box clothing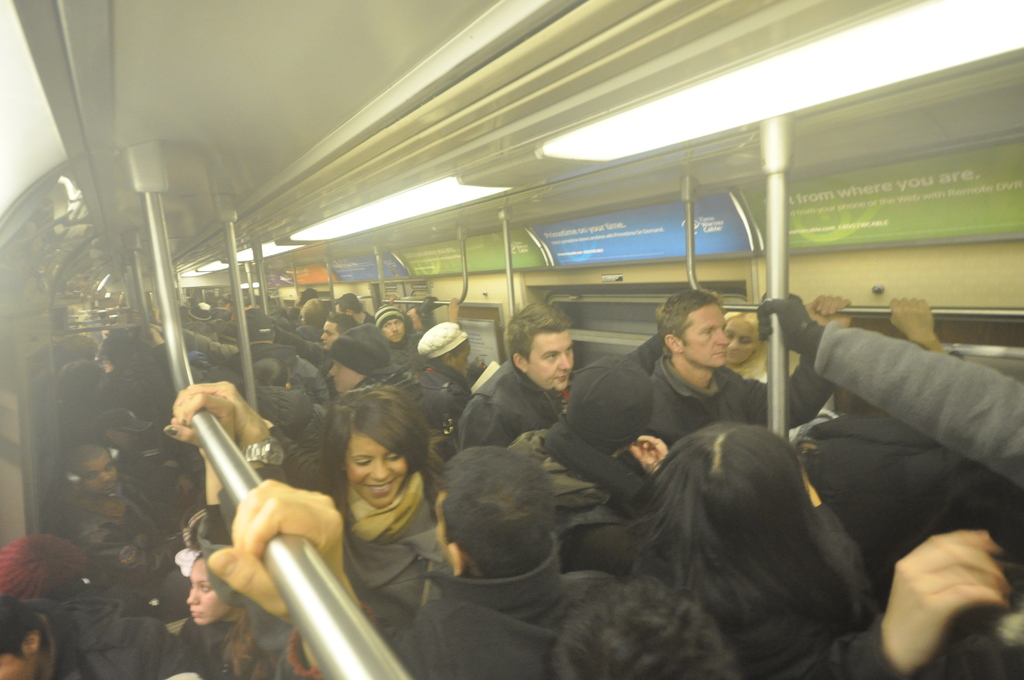
BBox(387, 533, 620, 679)
